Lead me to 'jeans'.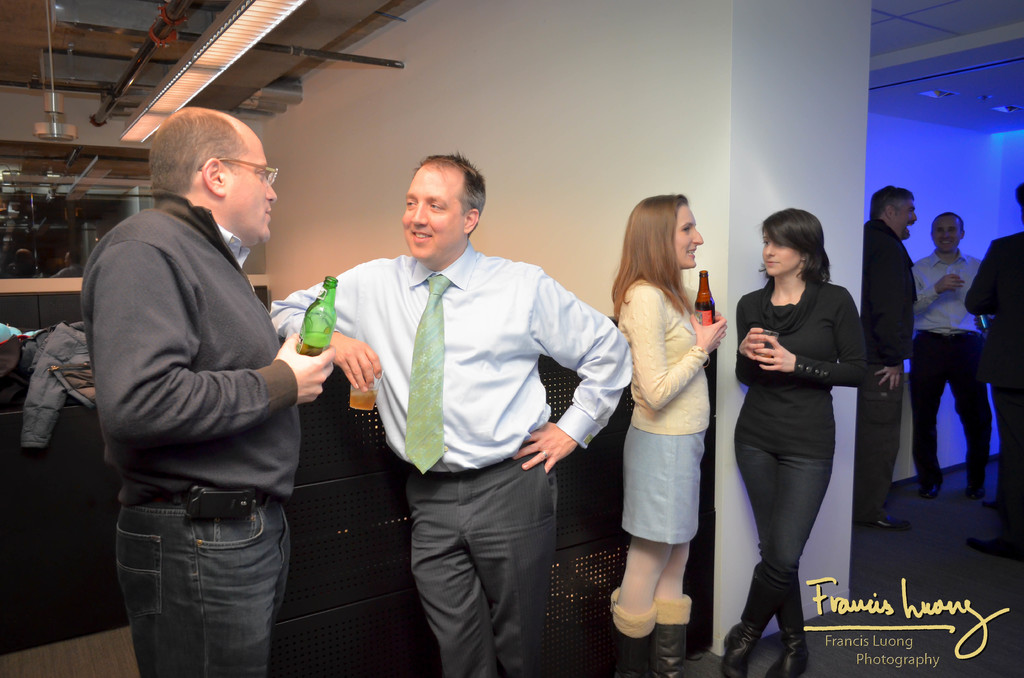
Lead to box(908, 326, 991, 477).
